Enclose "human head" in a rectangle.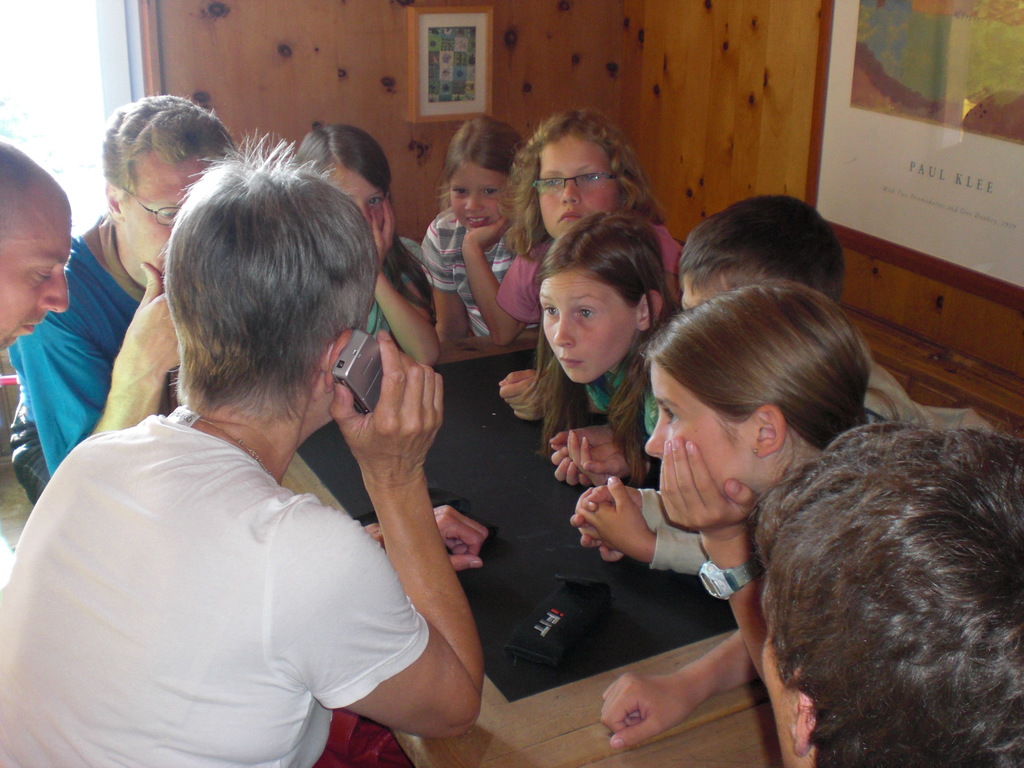
<box>164,130,377,431</box>.
